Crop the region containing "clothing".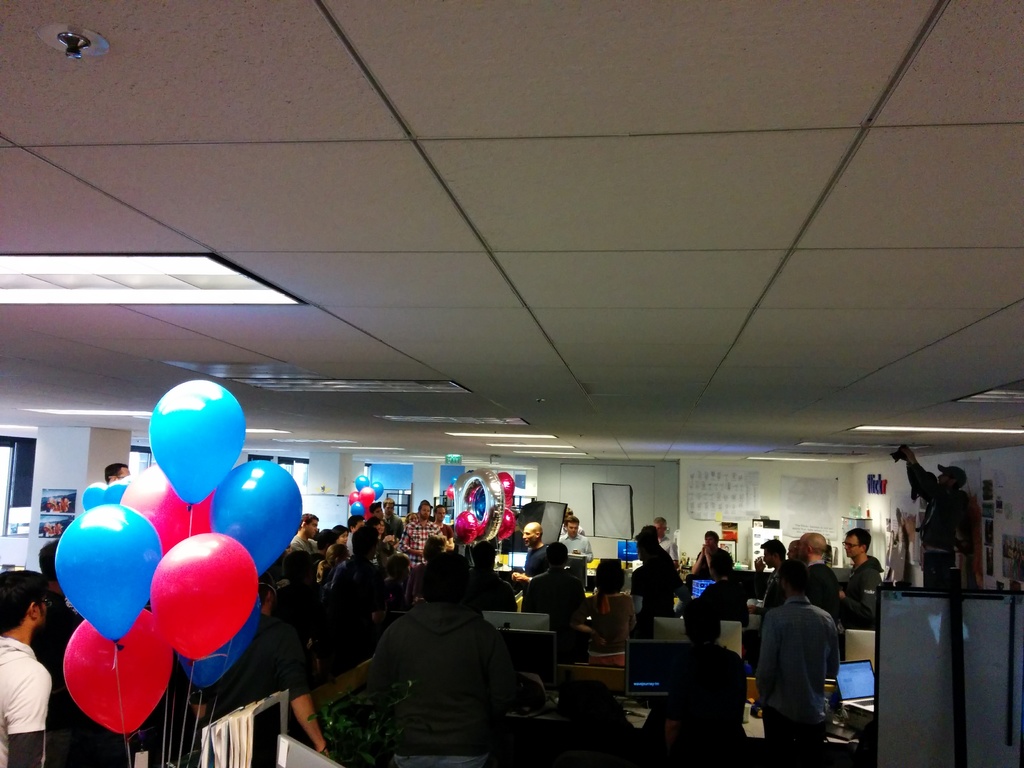
Crop region: detection(911, 465, 969, 586).
